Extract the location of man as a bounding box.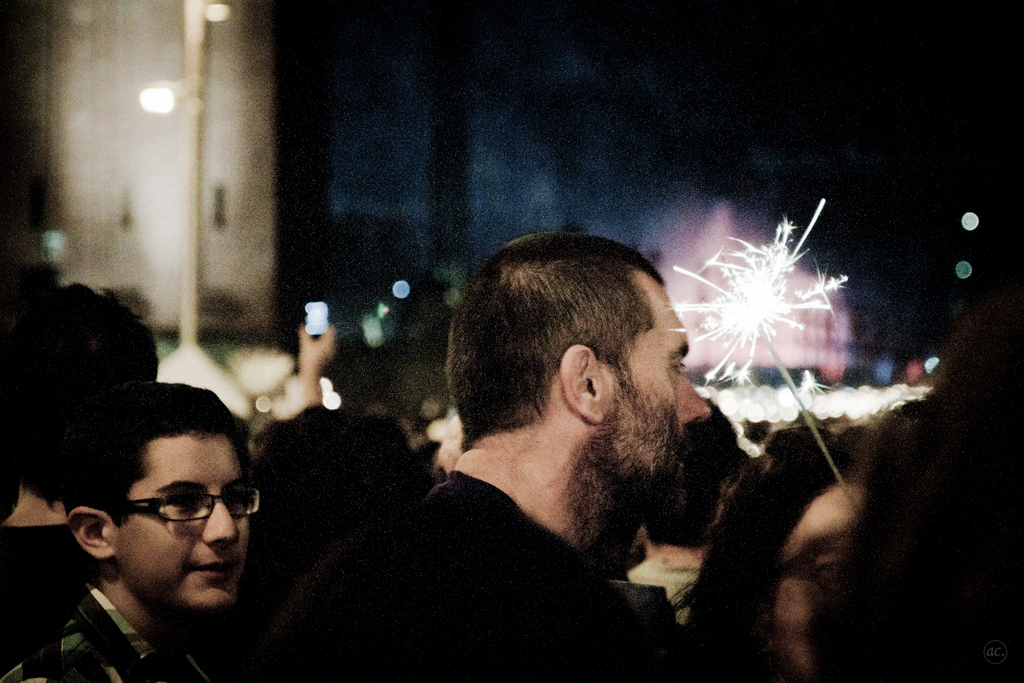
[335, 231, 687, 682].
